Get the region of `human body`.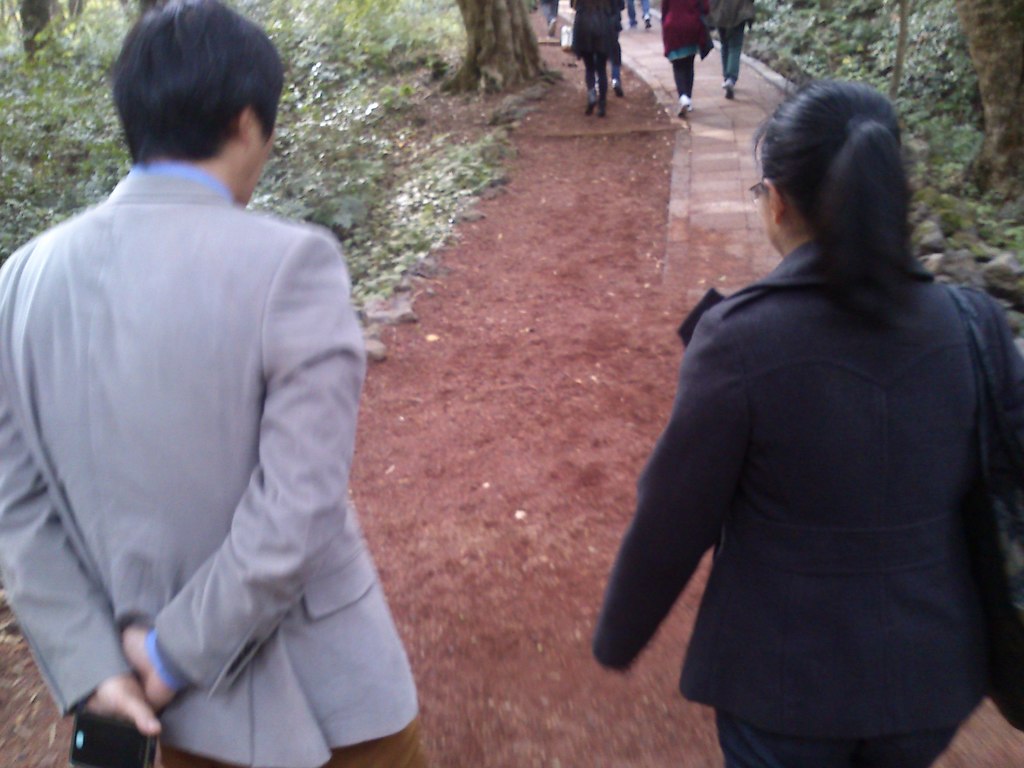
bbox(661, 0, 702, 115).
